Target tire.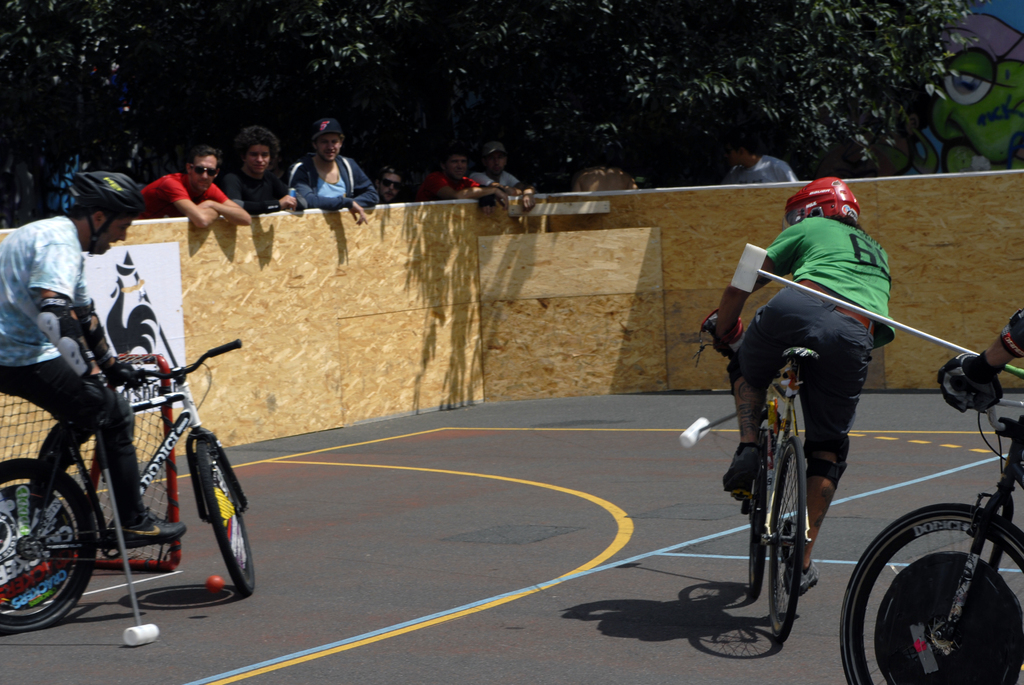
Target region: bbox(0, 458, 96, 631).
